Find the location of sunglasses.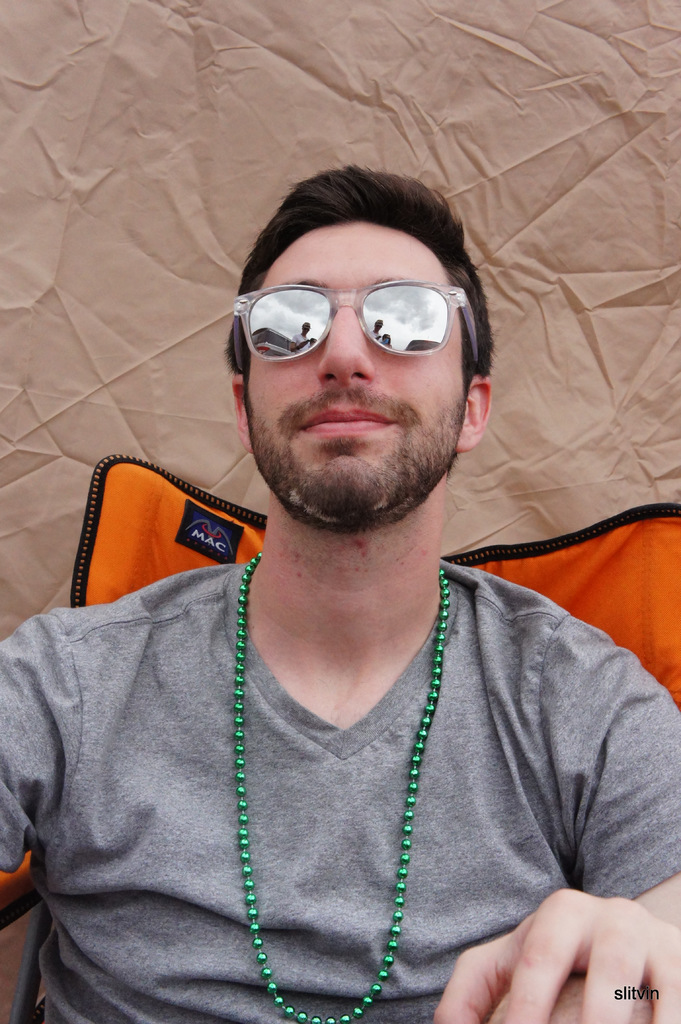
Location: 235/278/483/371.
